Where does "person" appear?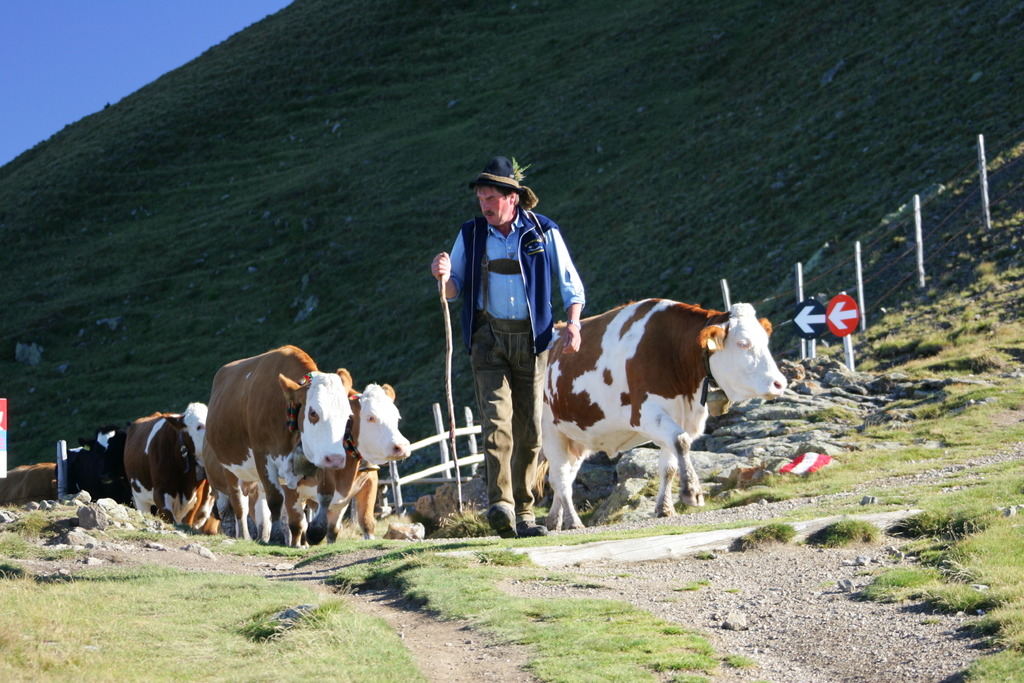
Appears at box(441, 157, 580, 496).
